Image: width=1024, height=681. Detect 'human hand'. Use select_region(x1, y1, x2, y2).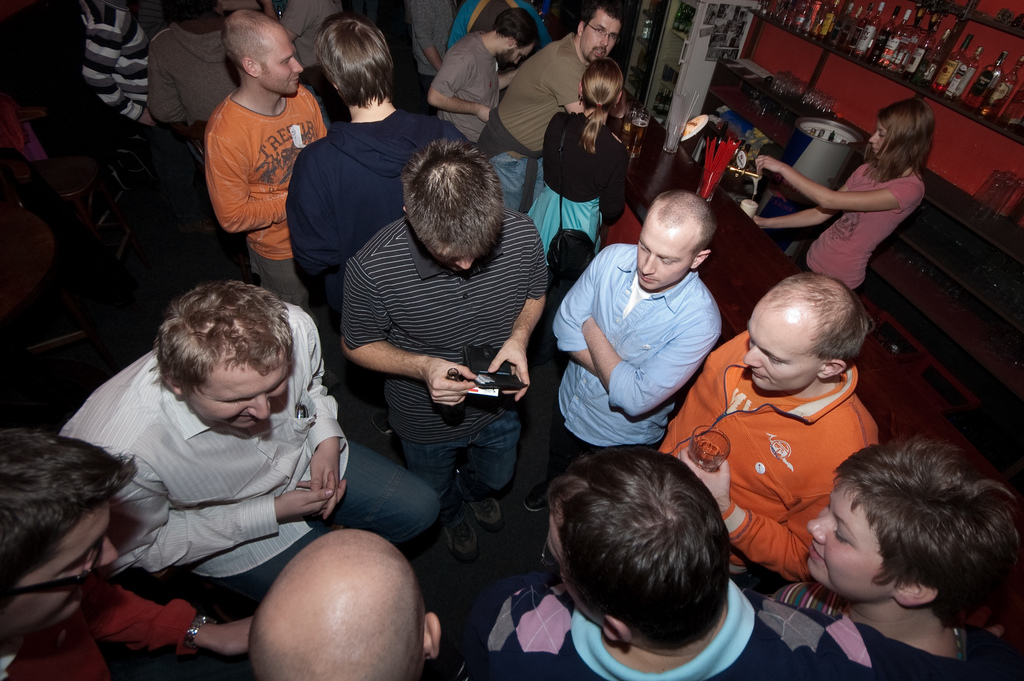
select_region(420, 356, 479, 409).
